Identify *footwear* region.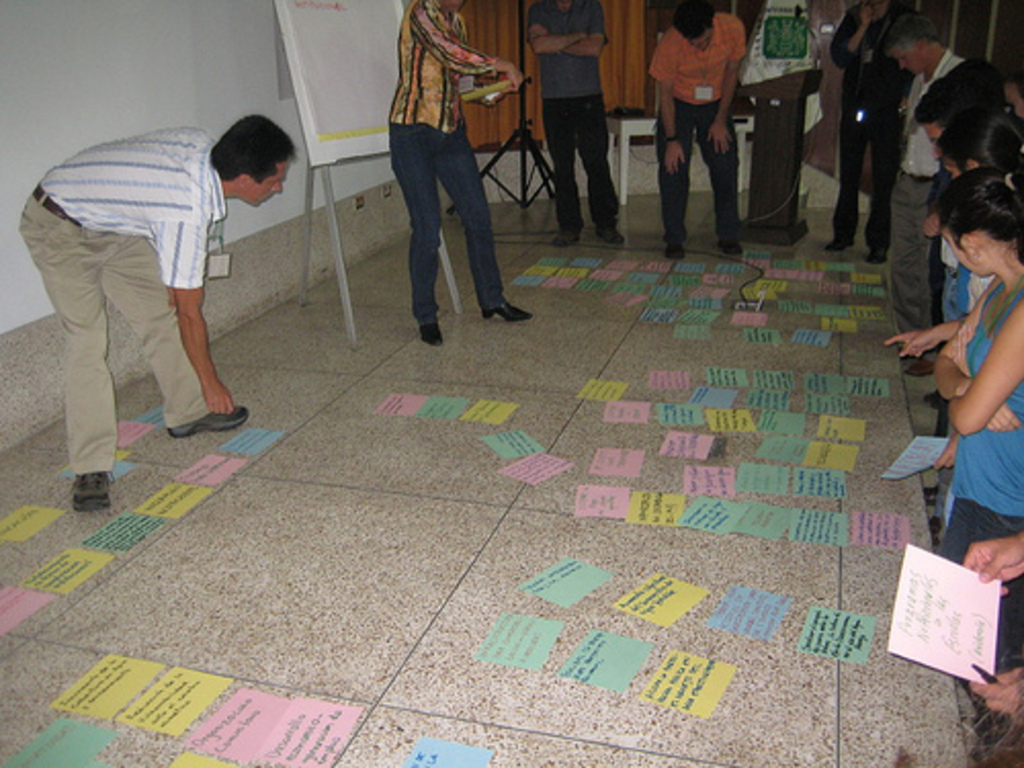
Region: 59, 467, 113, 508.
